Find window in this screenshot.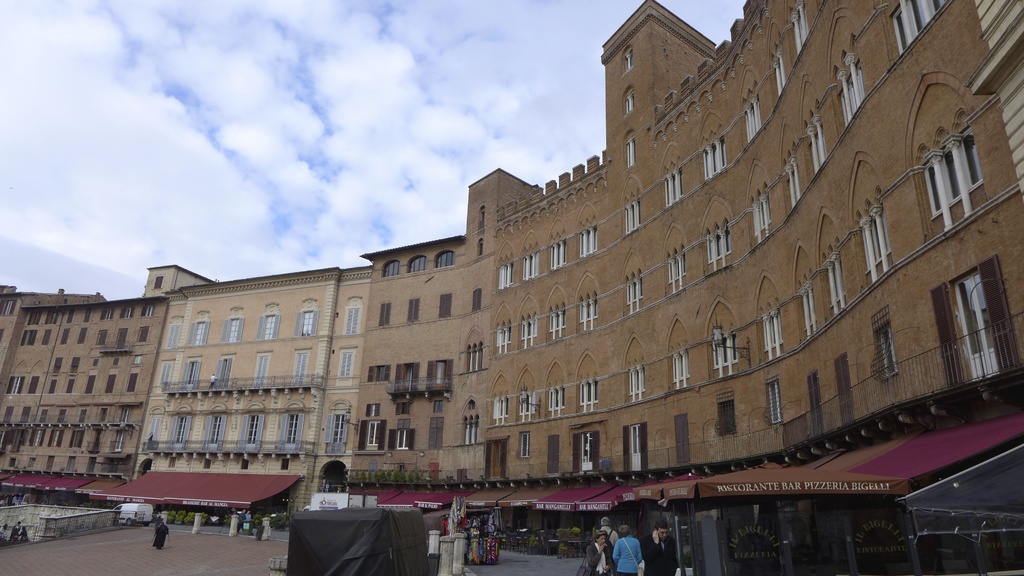
The bounding box for window is (84, 309, 92, 330).
